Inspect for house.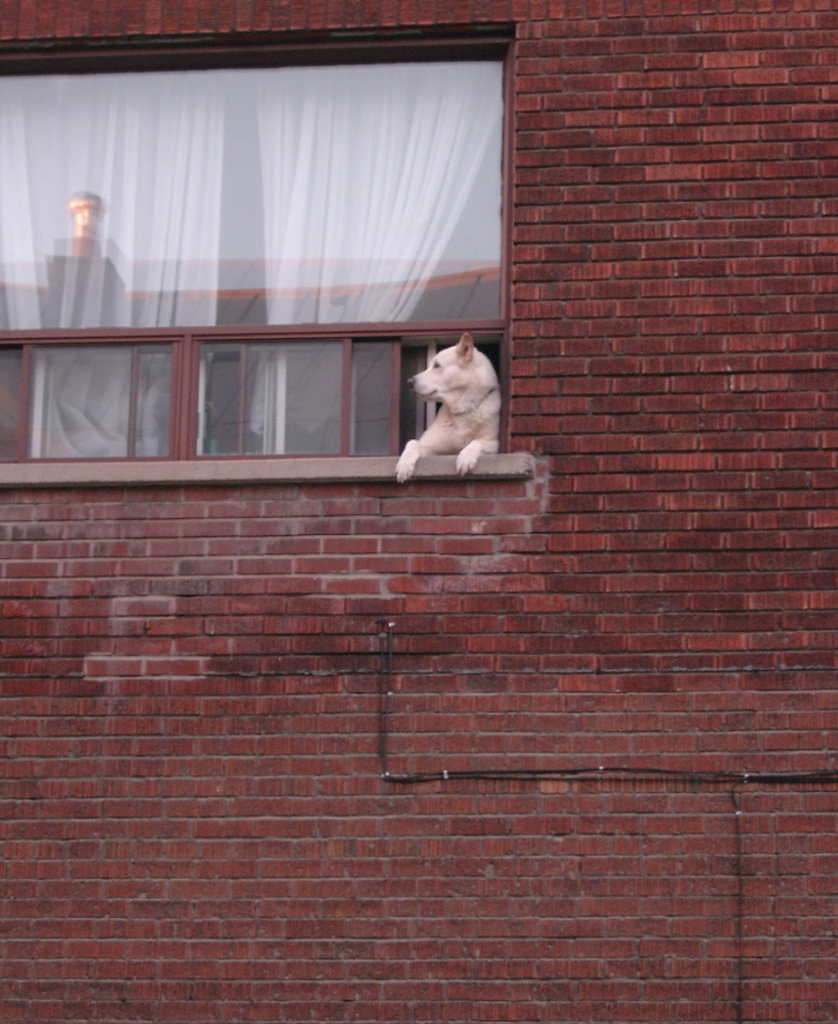
Inspection: 0:9:757:951.
